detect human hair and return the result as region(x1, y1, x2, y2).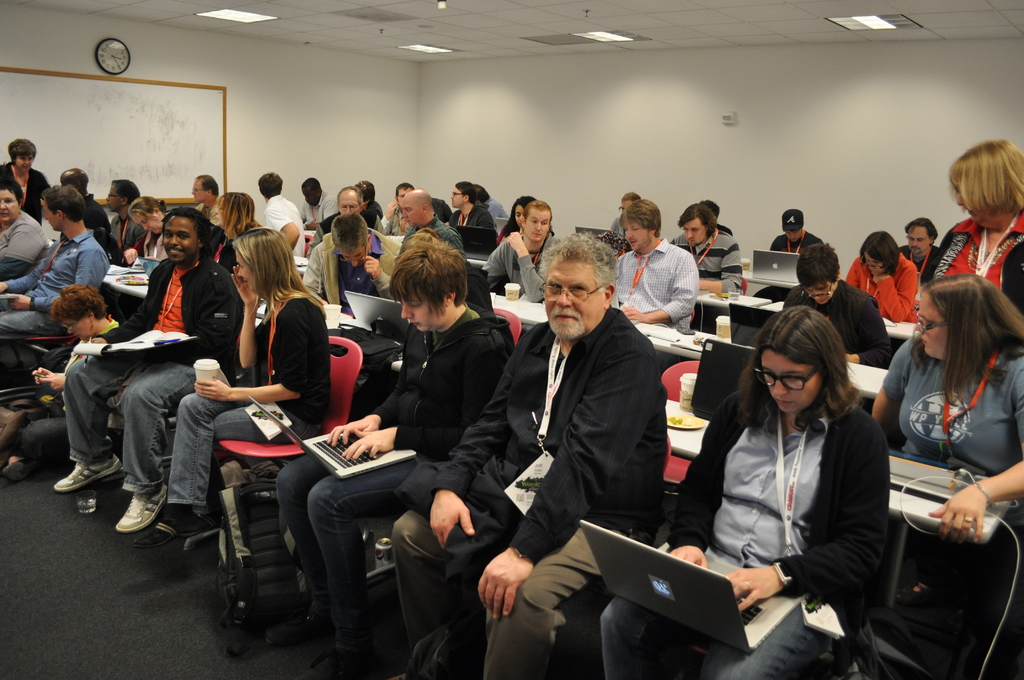
region(339, 184, 365, 209).
